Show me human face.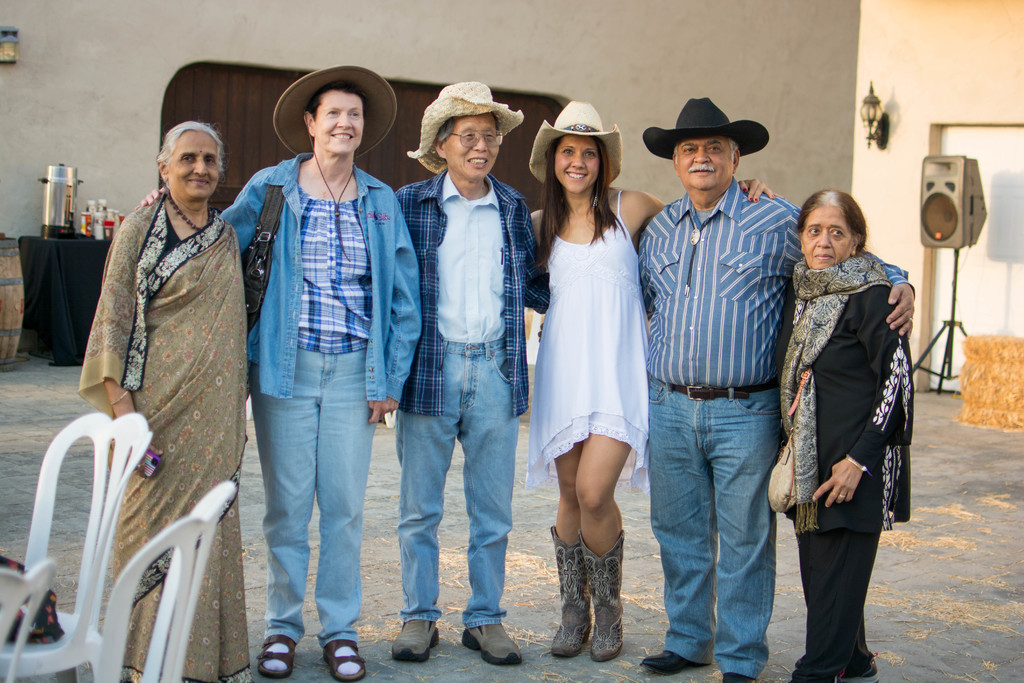
human face is here: (797, 210, 846, 268).
